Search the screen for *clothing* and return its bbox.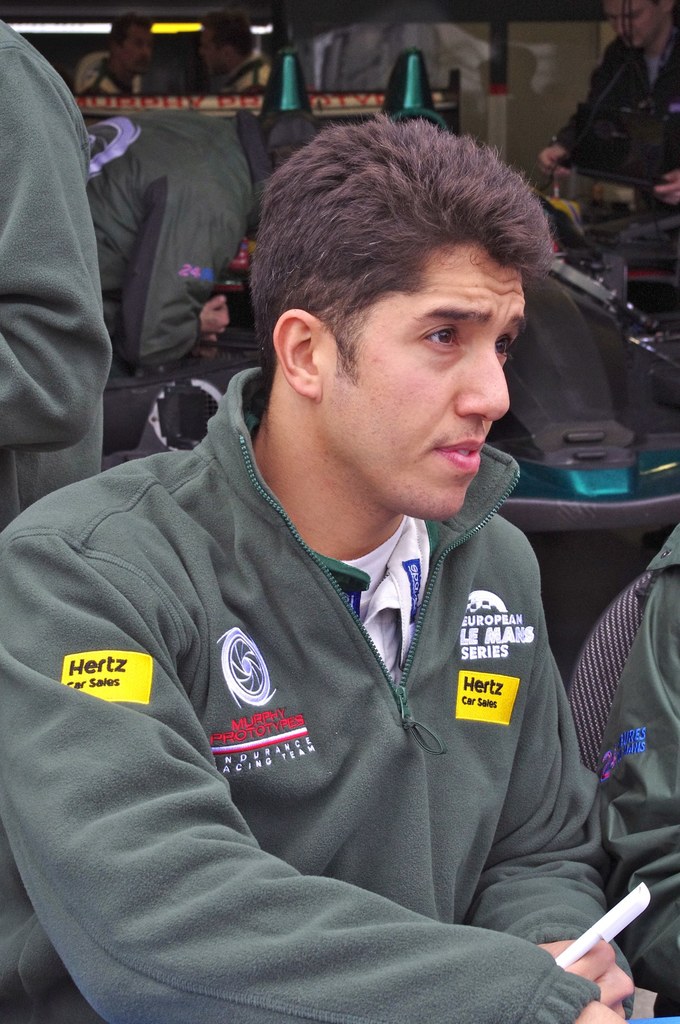
Found: rect(79, 108, 270, 371).
